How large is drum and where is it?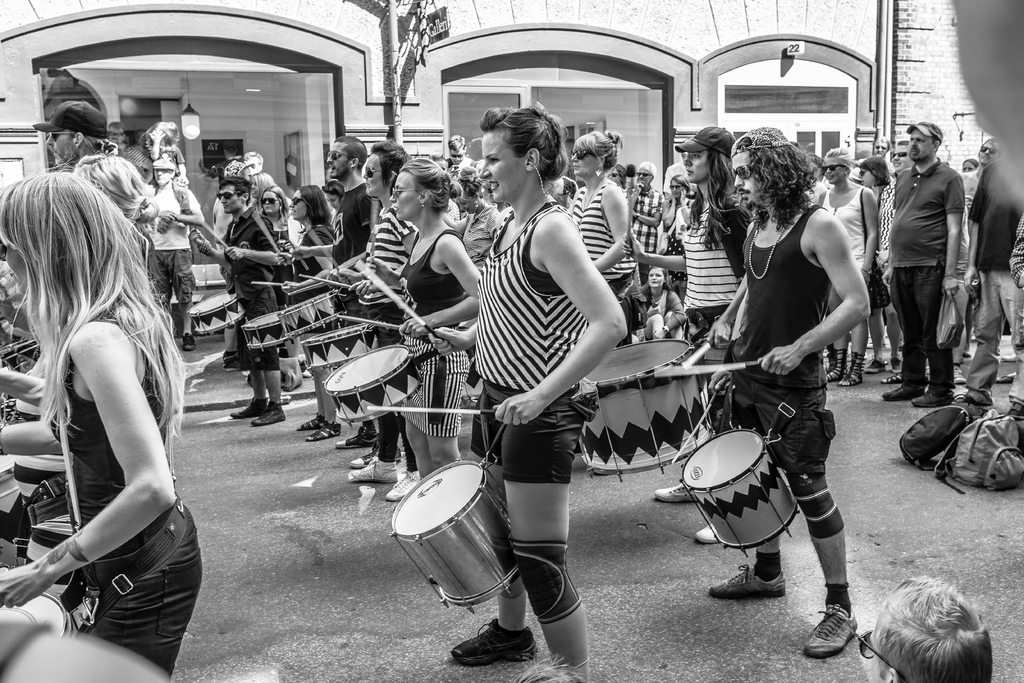
Bounding box: 189:290:246:333.
